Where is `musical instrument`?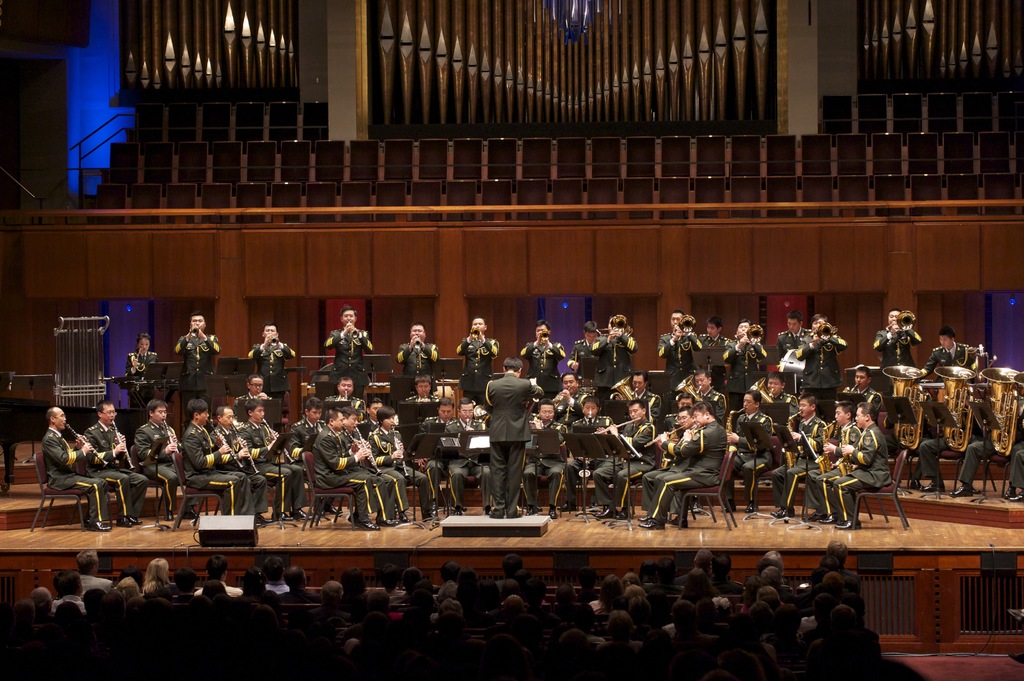
x1=206 y1=419 x2=243 y2=469.
